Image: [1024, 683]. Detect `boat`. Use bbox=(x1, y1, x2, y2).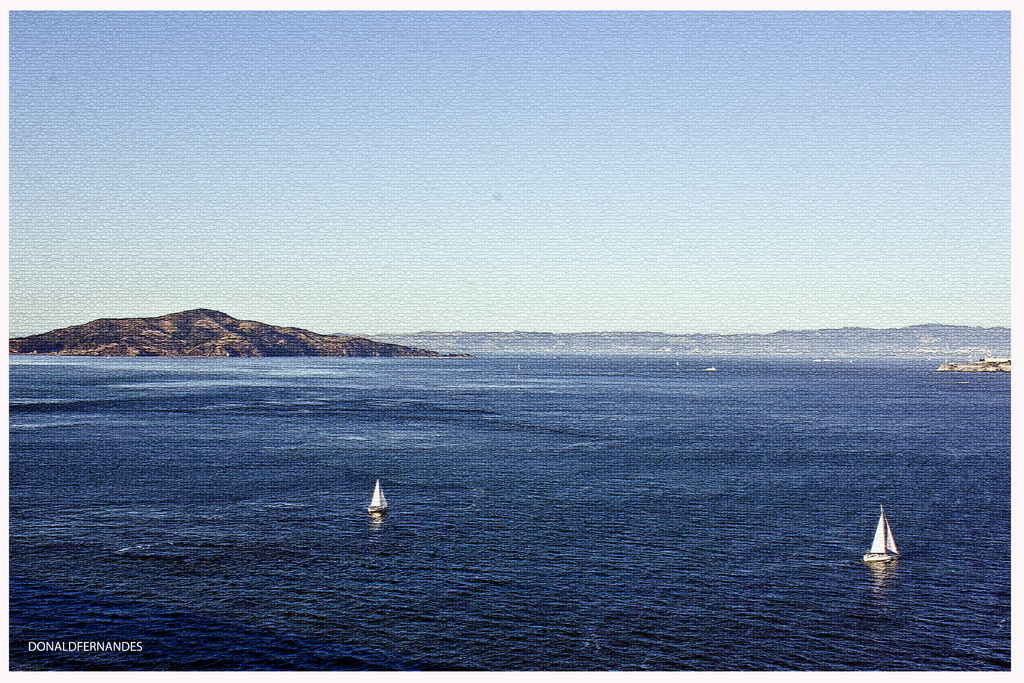
bbox=(864, 502, 902, 563).
